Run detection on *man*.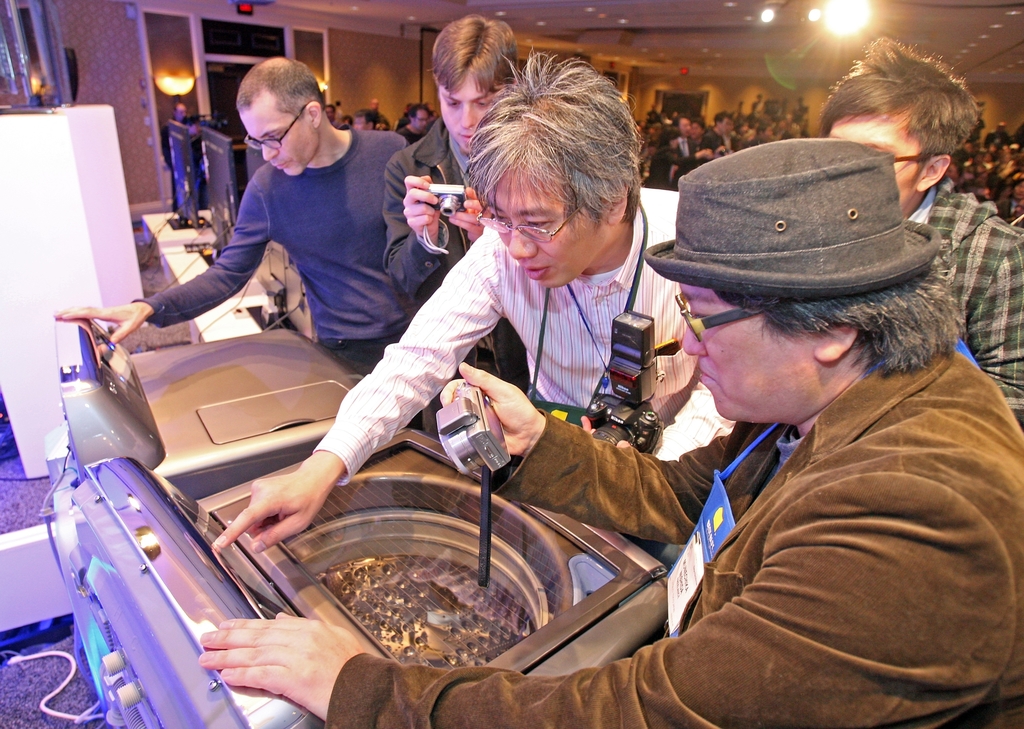
Result: bbox(383, 14, 531, 440).
